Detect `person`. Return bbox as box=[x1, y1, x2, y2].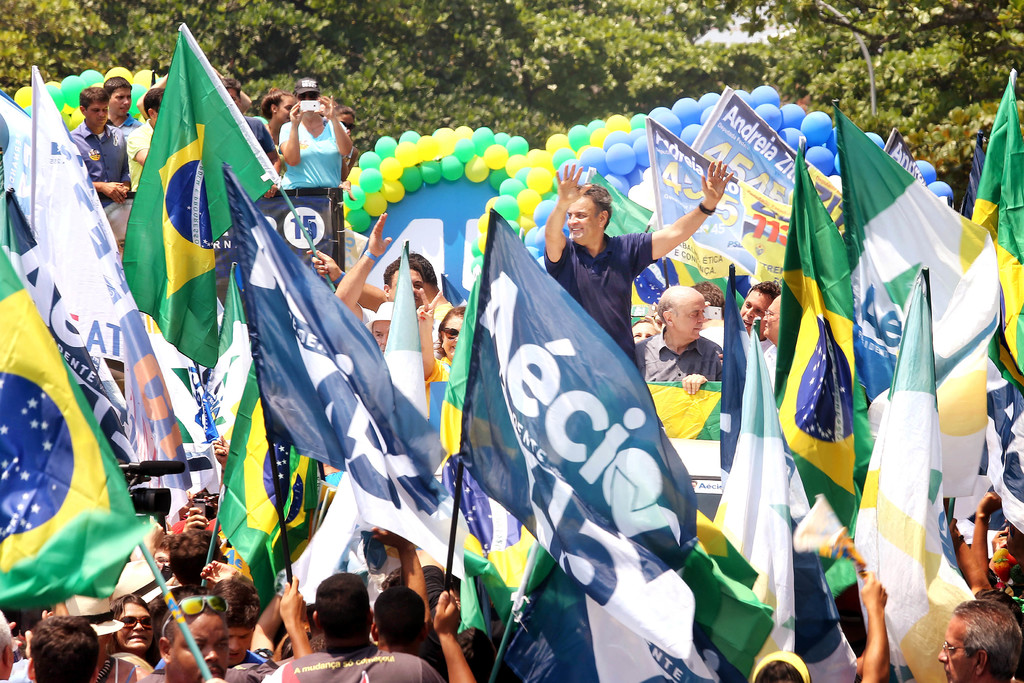
box=[760, 295, 778, 390].
